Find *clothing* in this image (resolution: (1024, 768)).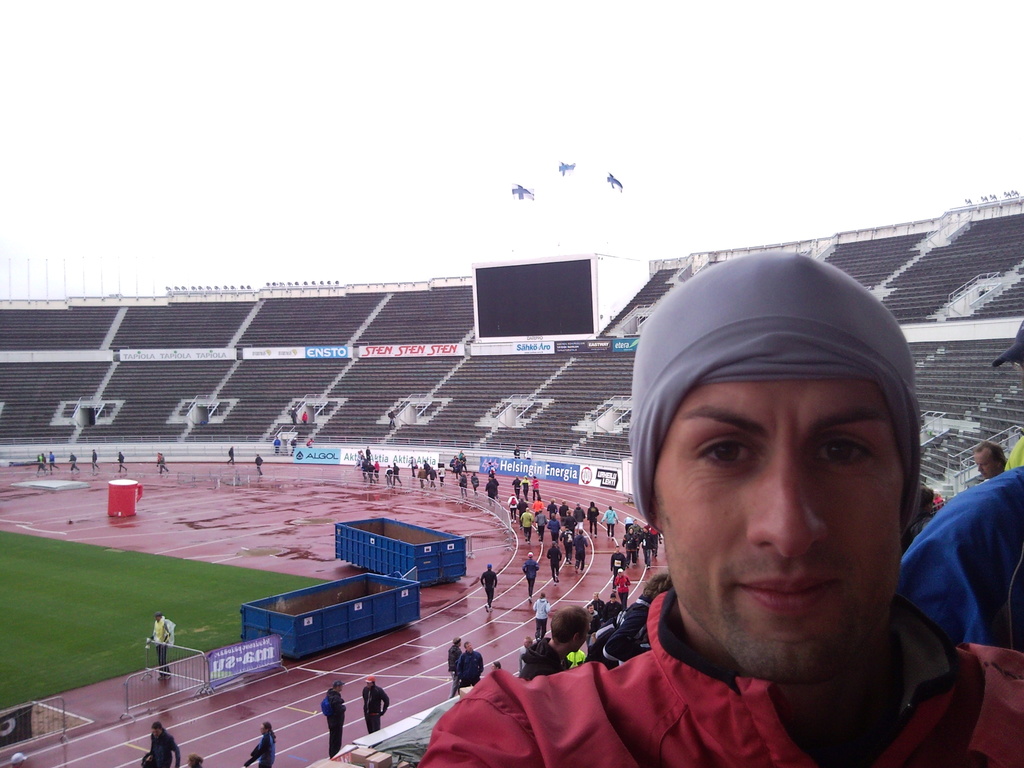
bbox=[452, 642, 462, 692].
